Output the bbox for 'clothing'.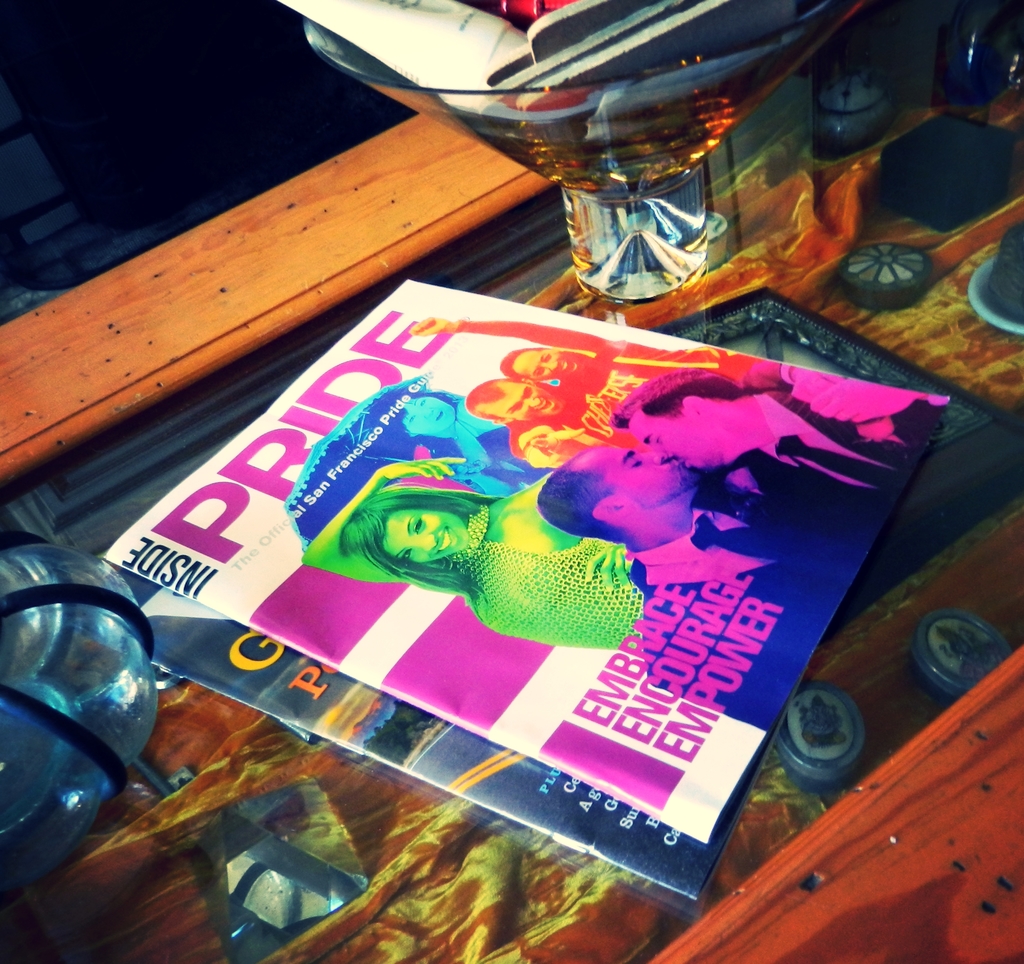
l=628, t=514, r=874, b=711.
